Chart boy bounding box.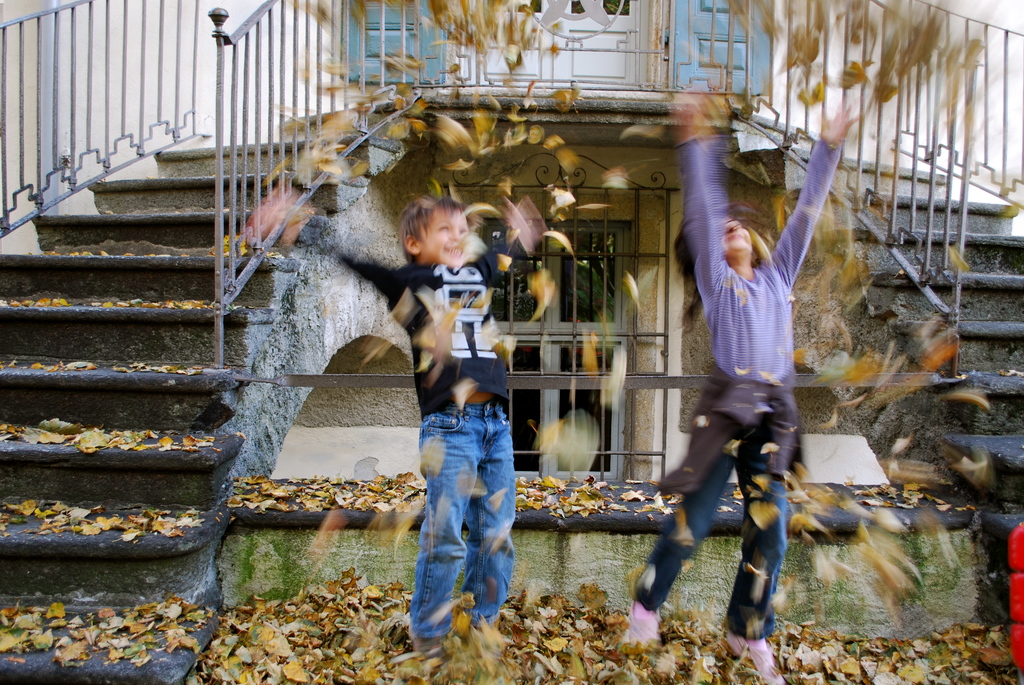
Charted: <region>621, 94, 858, 684</region>.
